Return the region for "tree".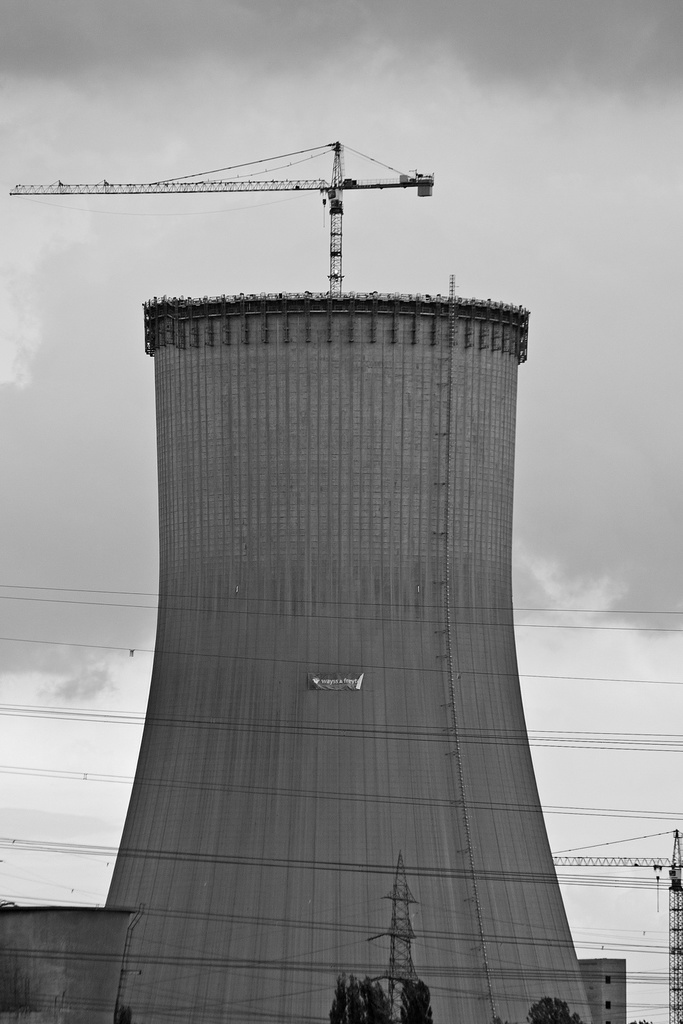
326 970 344 1023.
